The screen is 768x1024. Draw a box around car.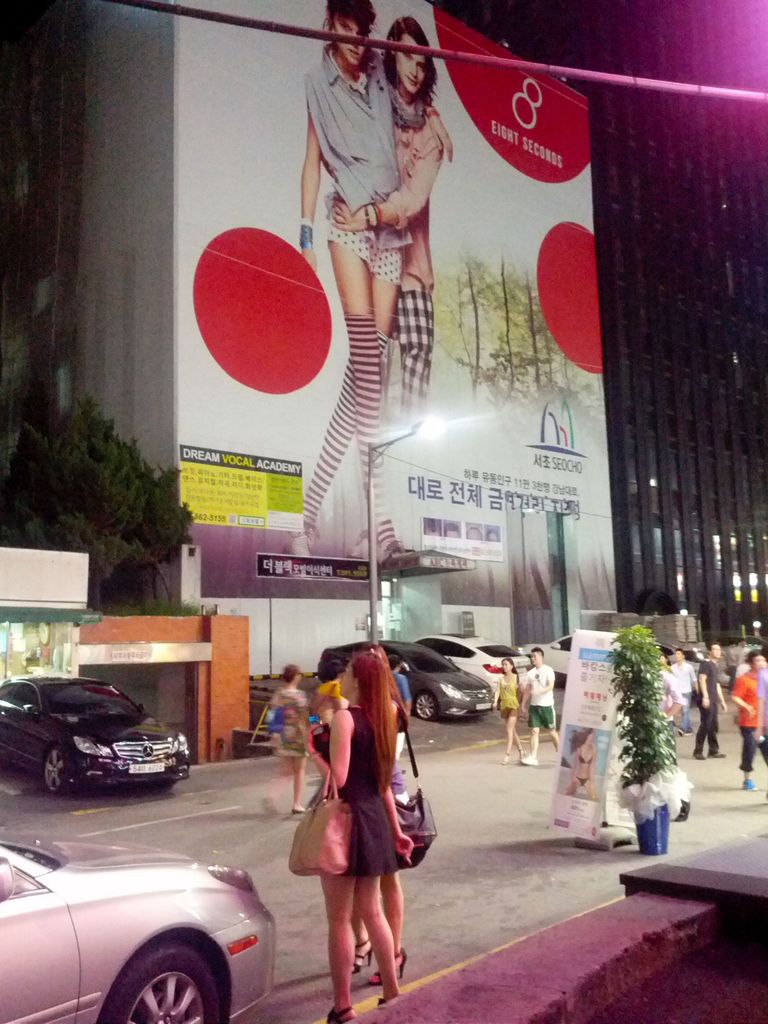
529:636:574:679.
